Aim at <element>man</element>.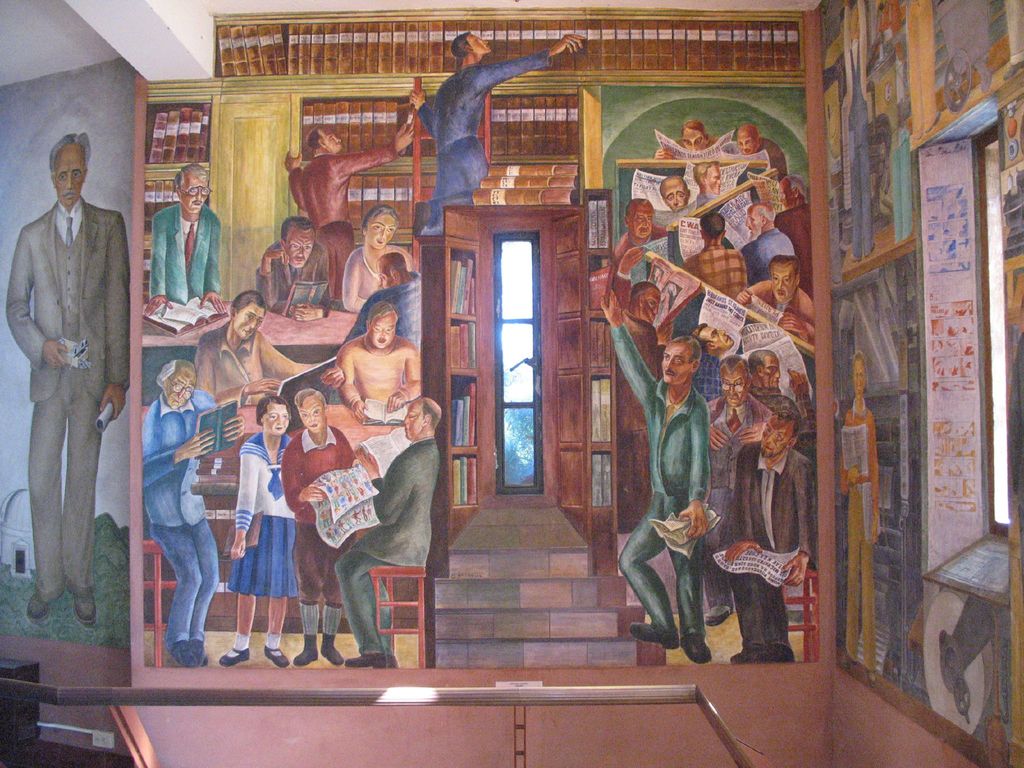
Aimed at locate(616, 281, 663, 531).
